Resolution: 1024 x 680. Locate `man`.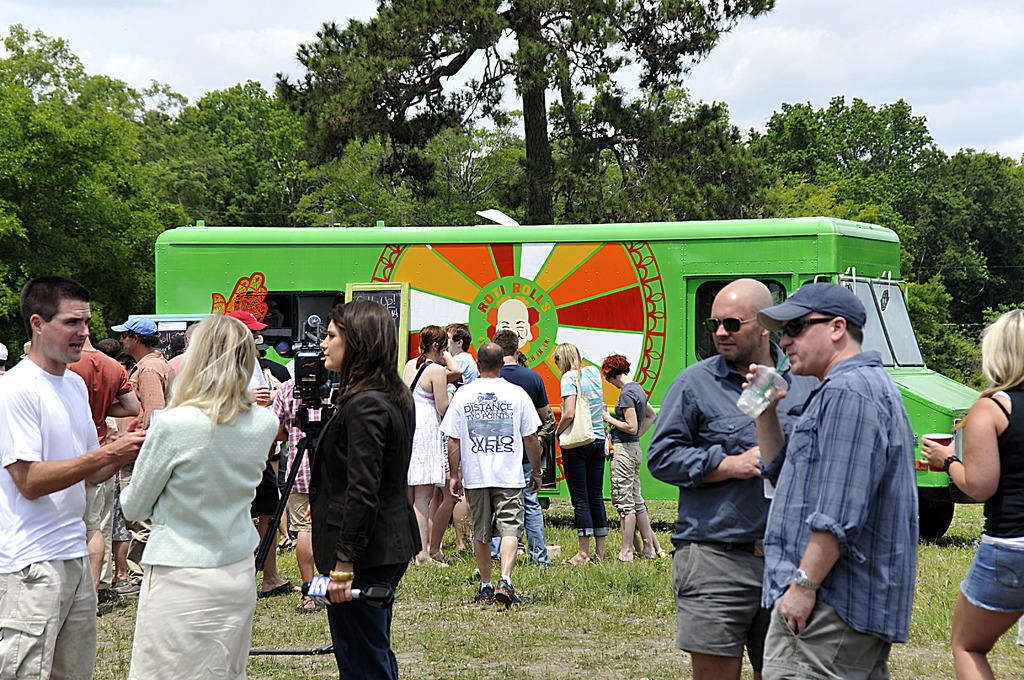
pyautogui.locateOnScreen(647, 280, 817, 679).
